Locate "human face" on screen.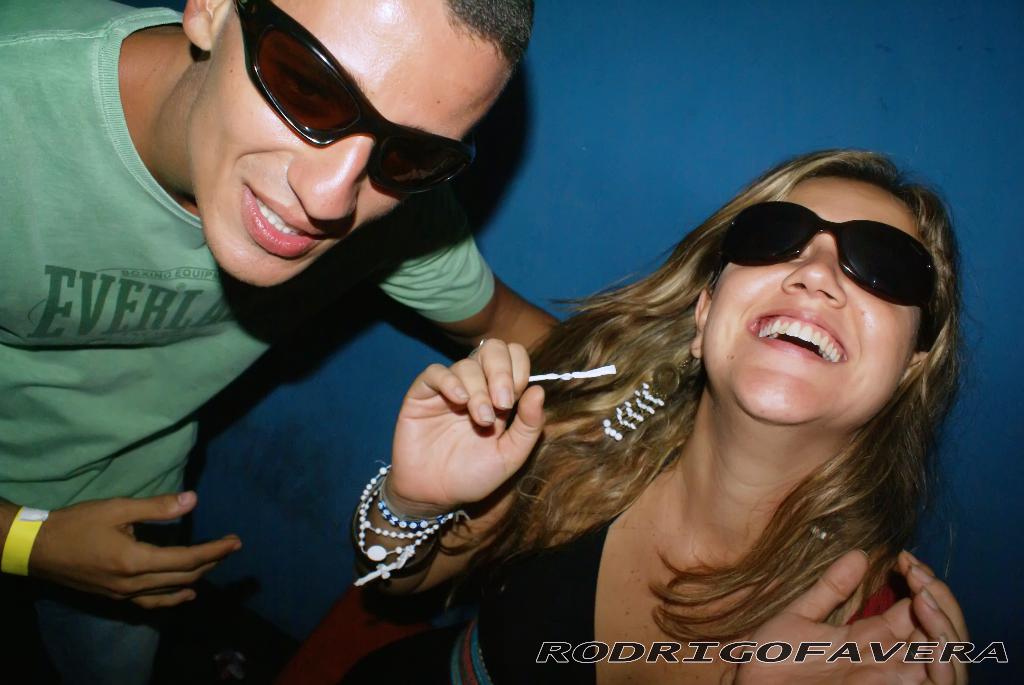
On screen at locate(189, 0, 506, 290).
